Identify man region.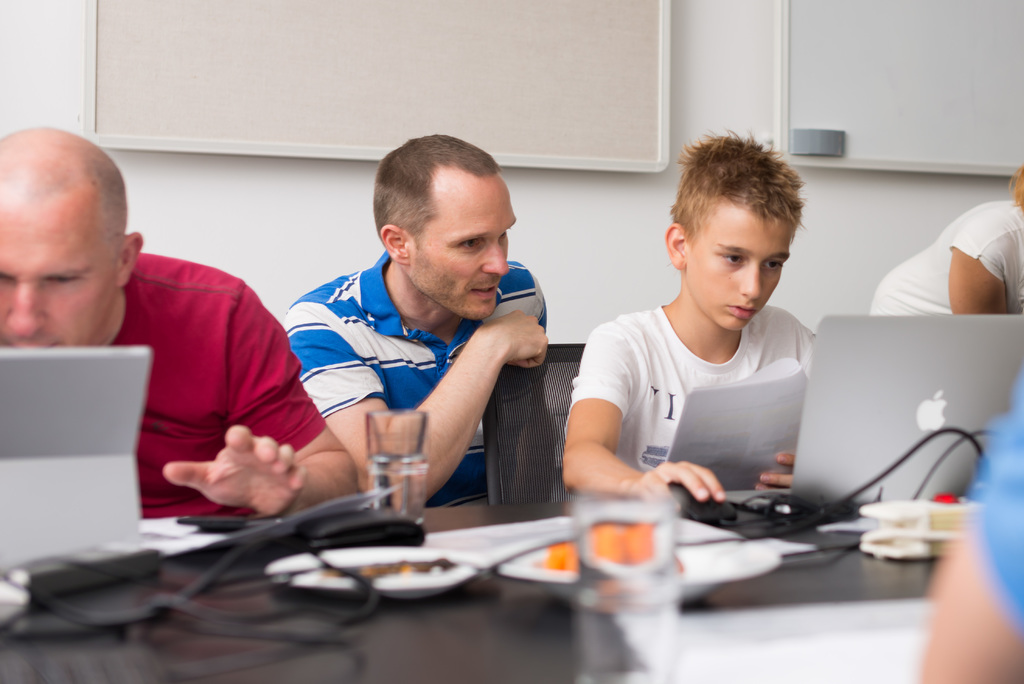
Region: 0:127:359:517.
